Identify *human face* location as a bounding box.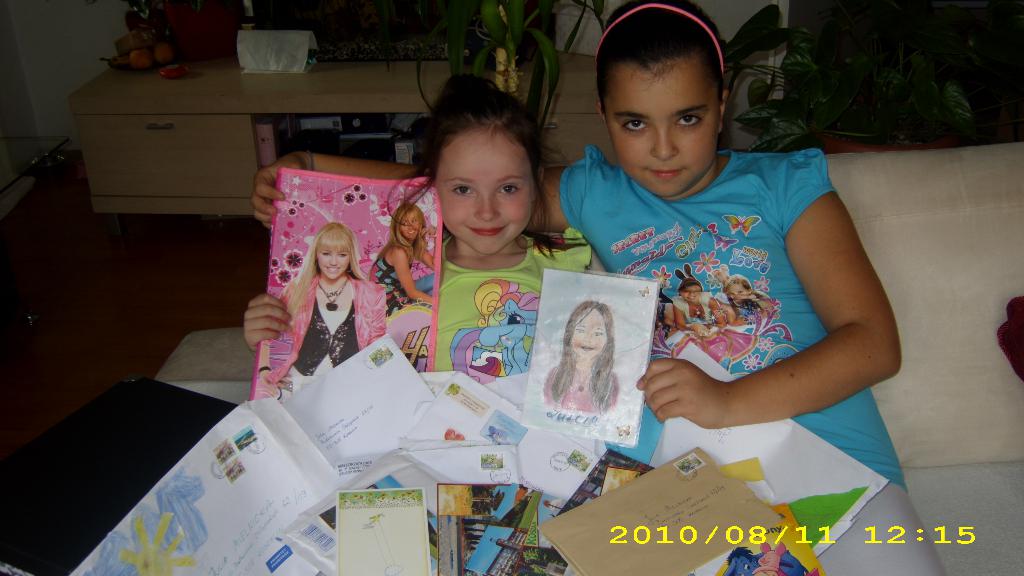
box(571, 313, 609, 360).
